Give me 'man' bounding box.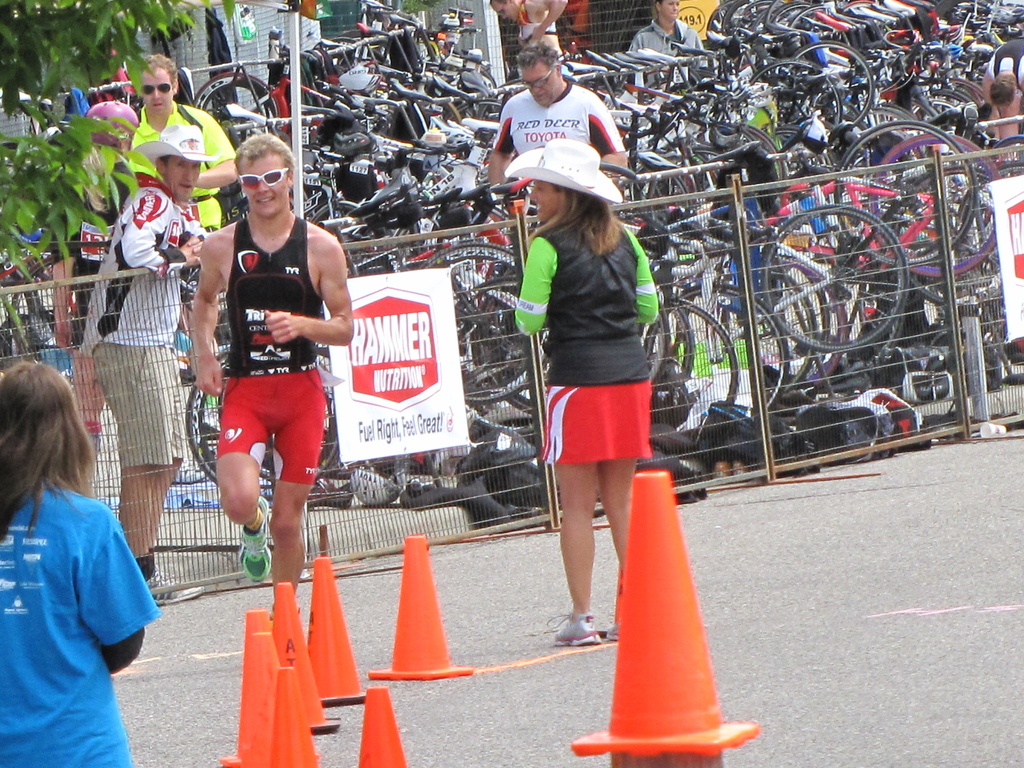
145:38:246:246.
